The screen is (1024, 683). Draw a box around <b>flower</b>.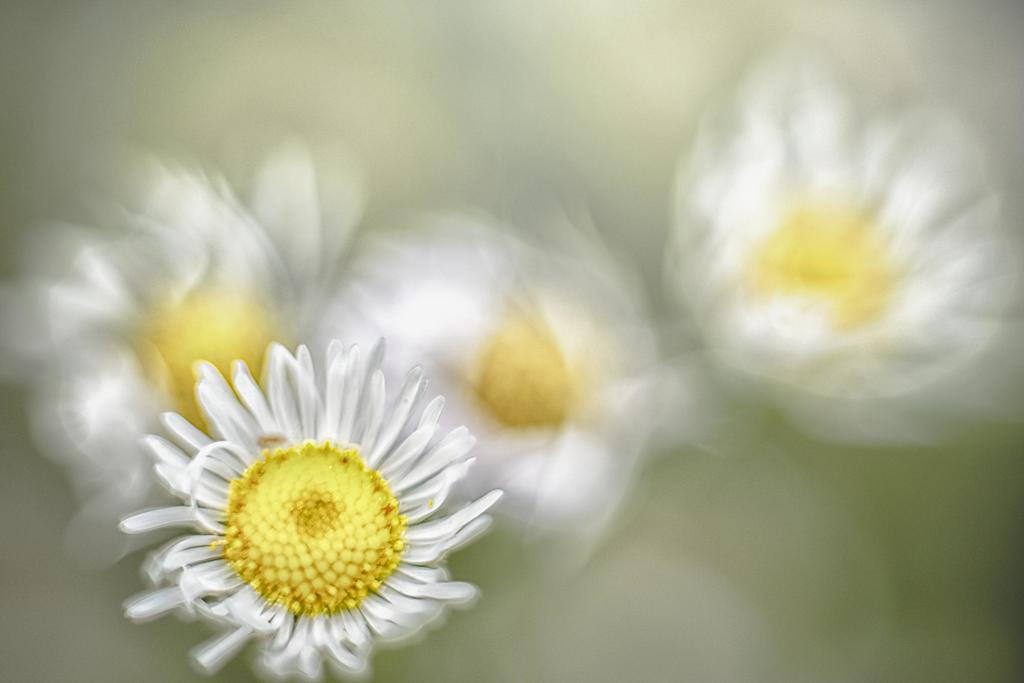
[112,348,506,677].
